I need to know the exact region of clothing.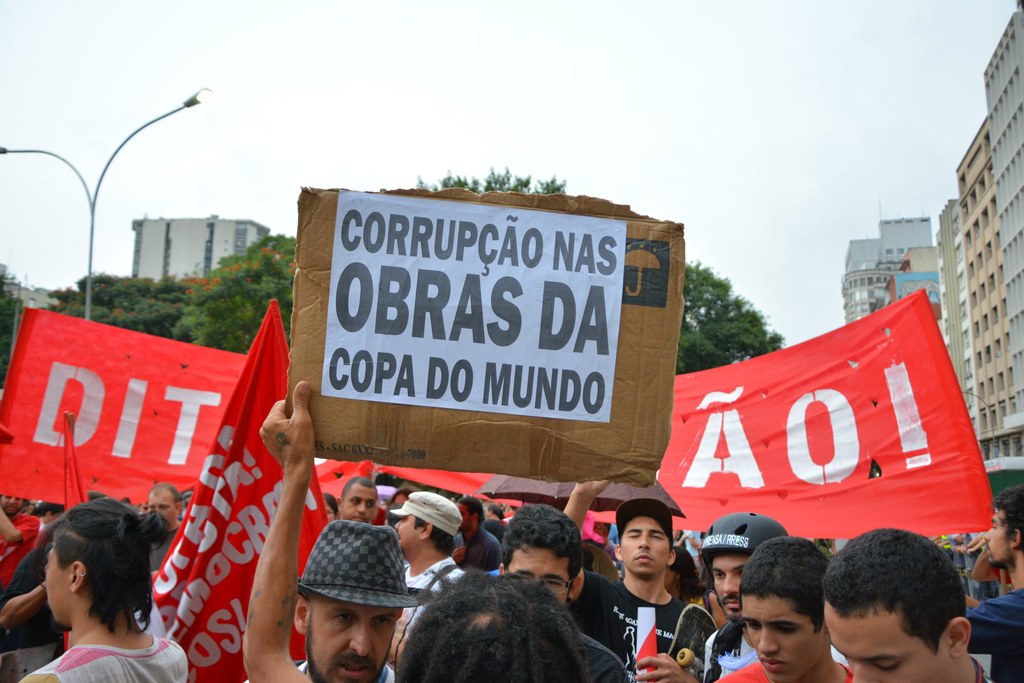
Region: <region>720, 661, 850, 682</region>.
